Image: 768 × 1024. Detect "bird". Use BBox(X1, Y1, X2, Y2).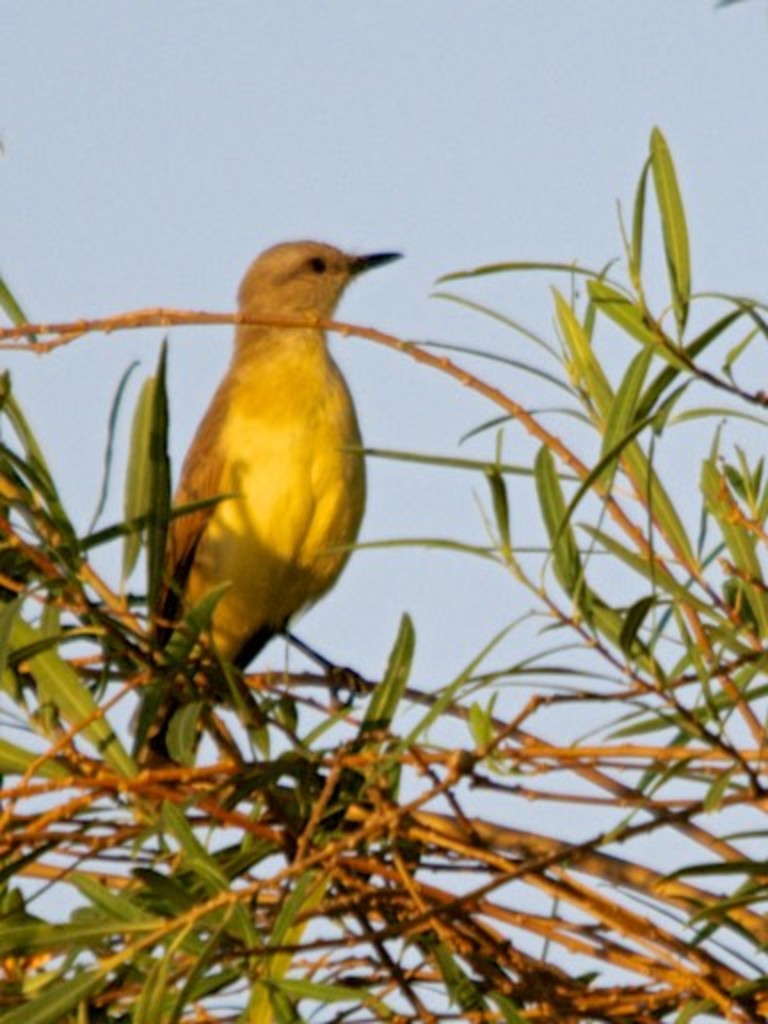
BBox(152, 236, 416, 714).
